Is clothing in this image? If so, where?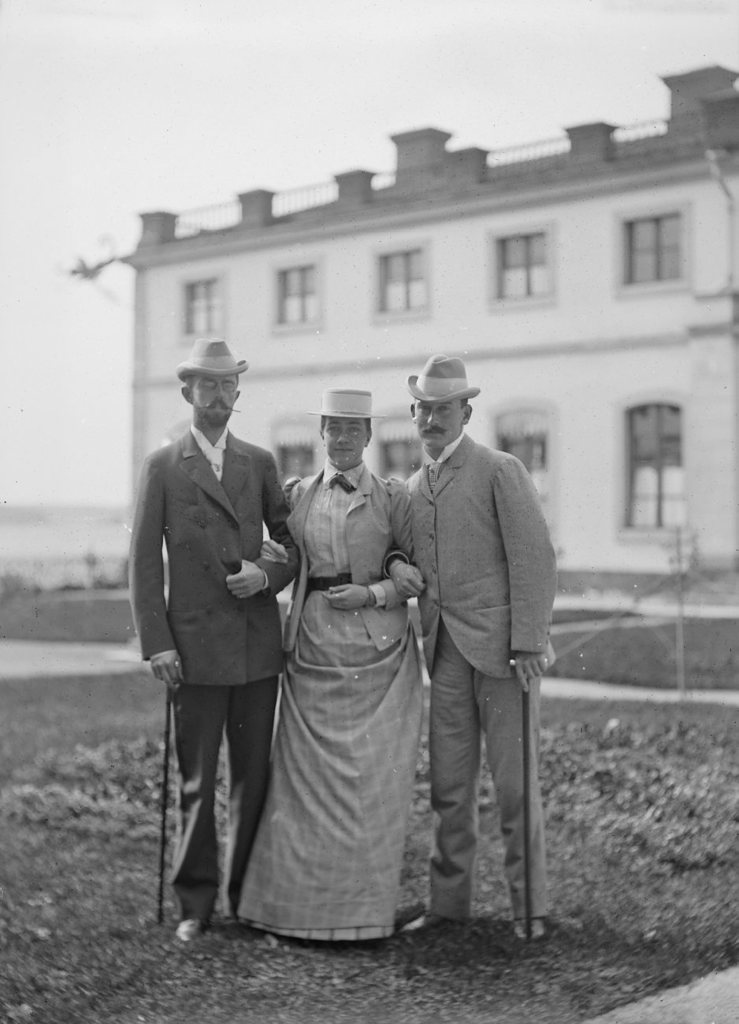
Yes, at [128,368,303,910].
